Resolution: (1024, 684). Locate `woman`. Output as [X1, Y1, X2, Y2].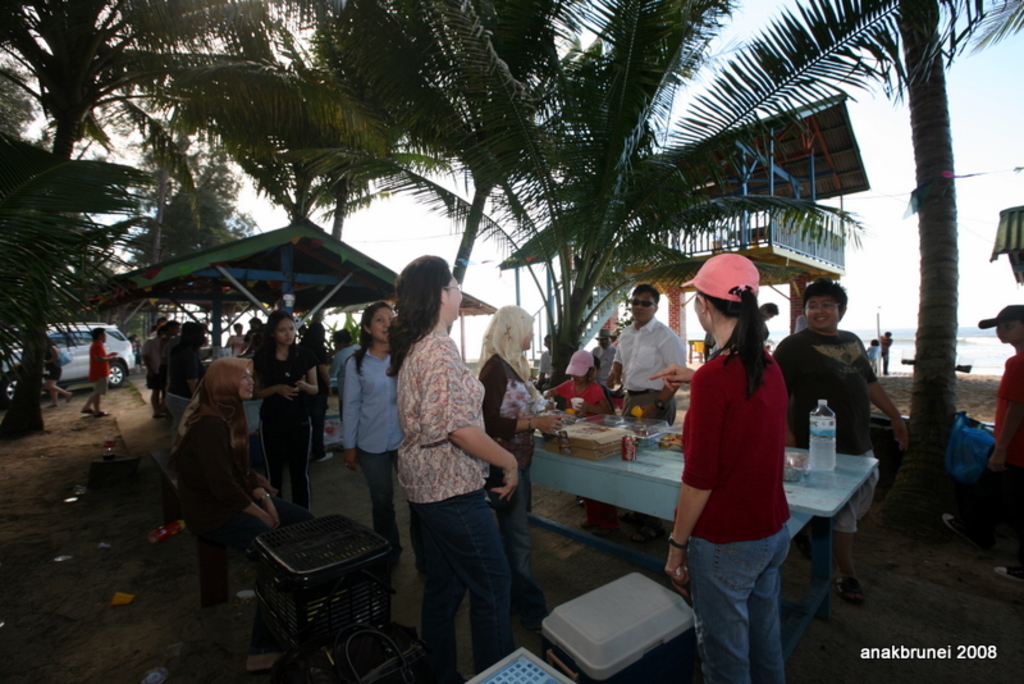
[472, 305, 564, 607].
